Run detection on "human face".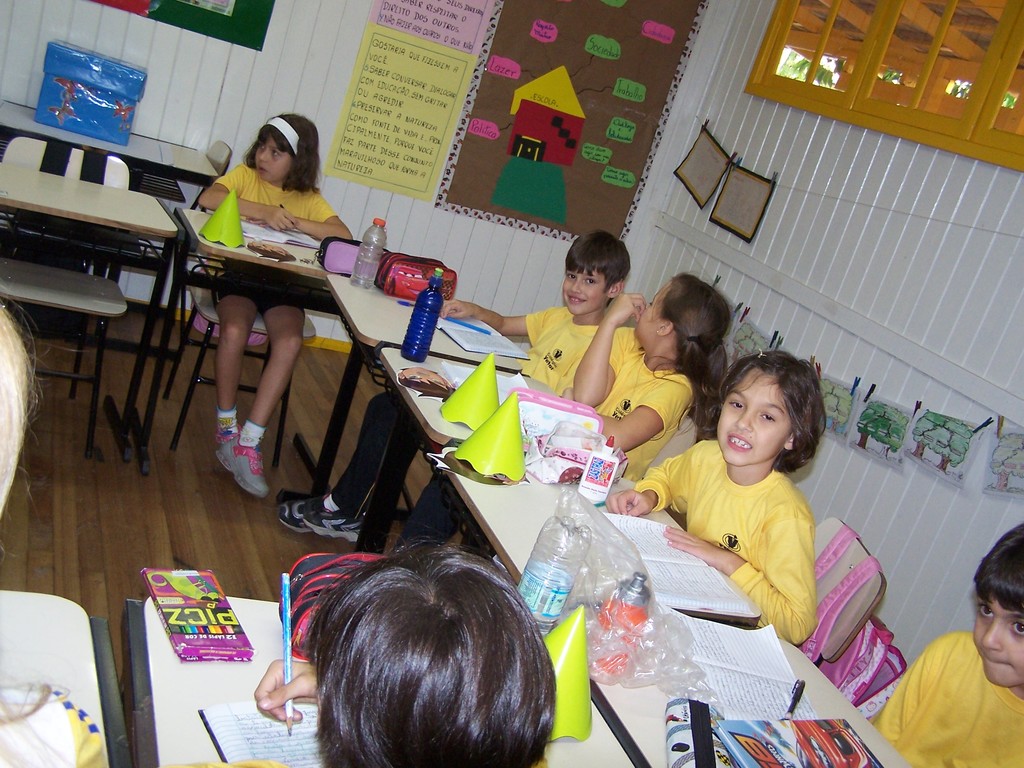
Result: (565,265,607,312).
